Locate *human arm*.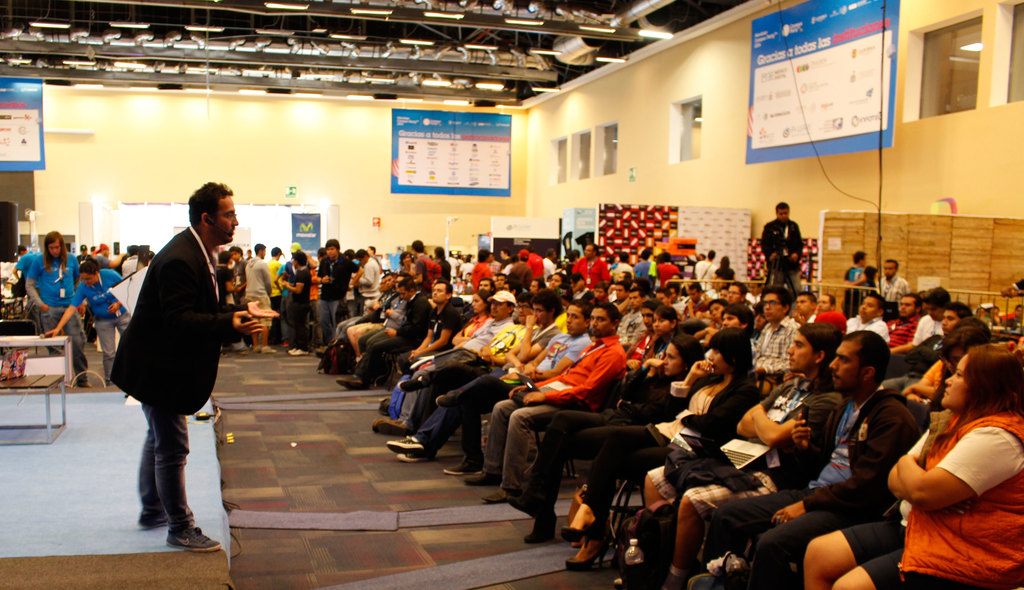
Bounding box: (680, 381, 765, 440).
